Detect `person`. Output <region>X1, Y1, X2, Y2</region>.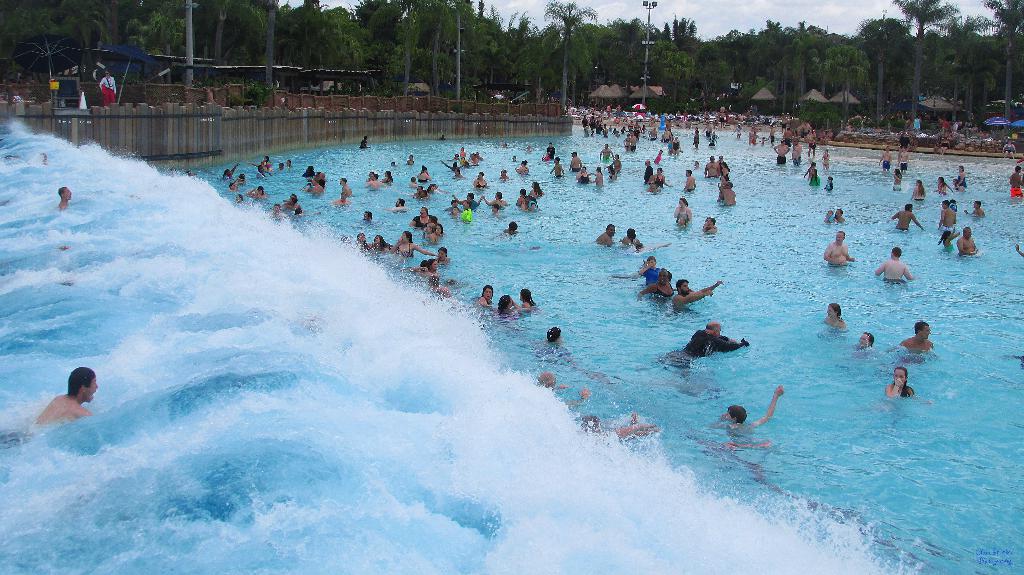
<region>897, 321, 936, 357</region>.
